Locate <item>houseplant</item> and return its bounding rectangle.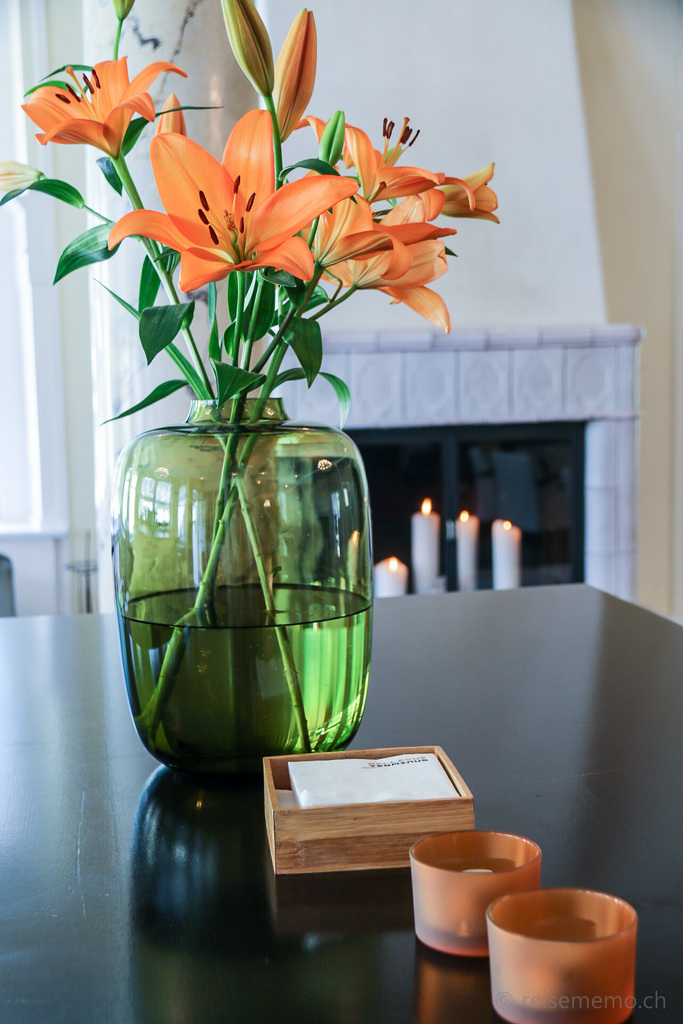
l=0, t=0, r=502, b=753.
